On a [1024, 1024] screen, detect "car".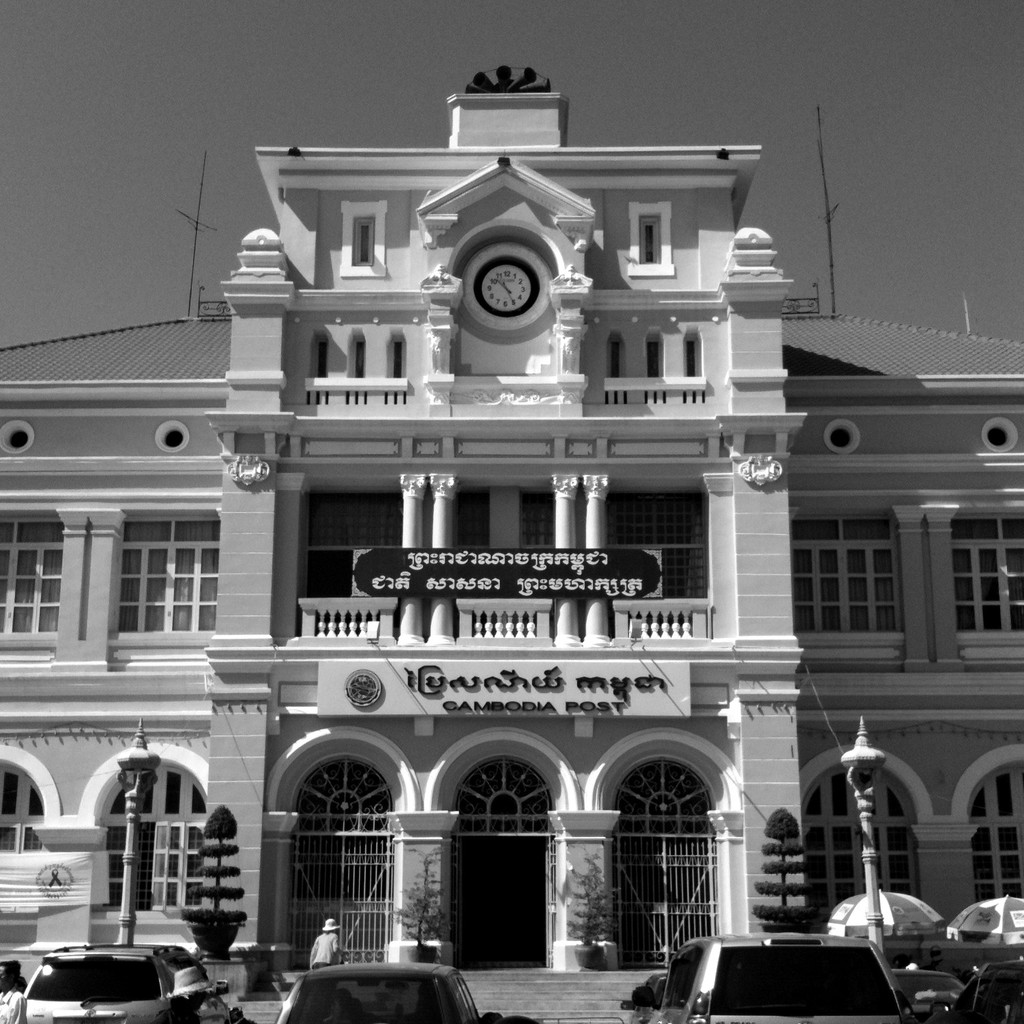
rect(13, 938, 220, 1023).
